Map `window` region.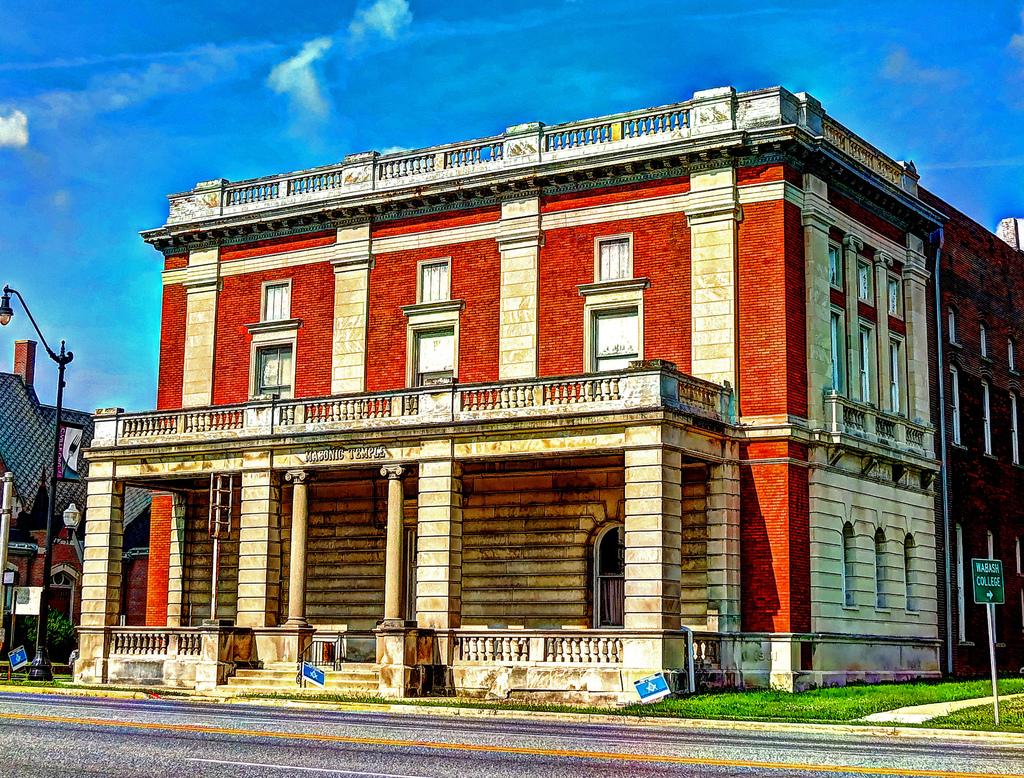
Mapped to BBox(417, 255, 459, 298).
